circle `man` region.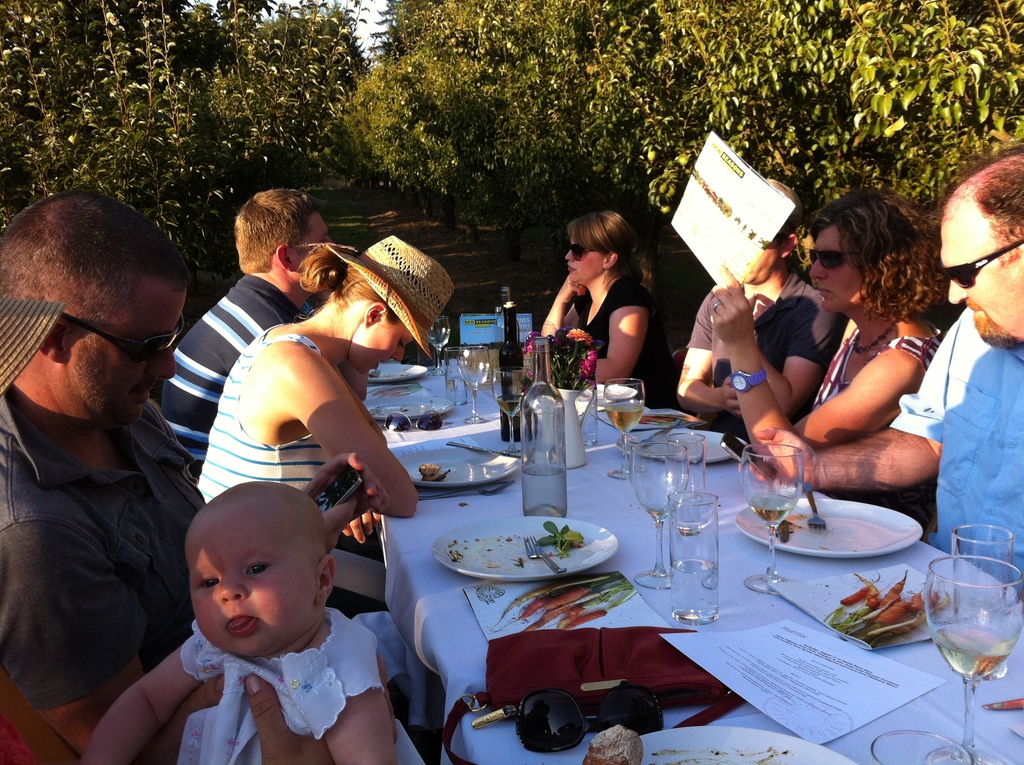
Region: x1=0, y1=180, x2=261, y2=737.
